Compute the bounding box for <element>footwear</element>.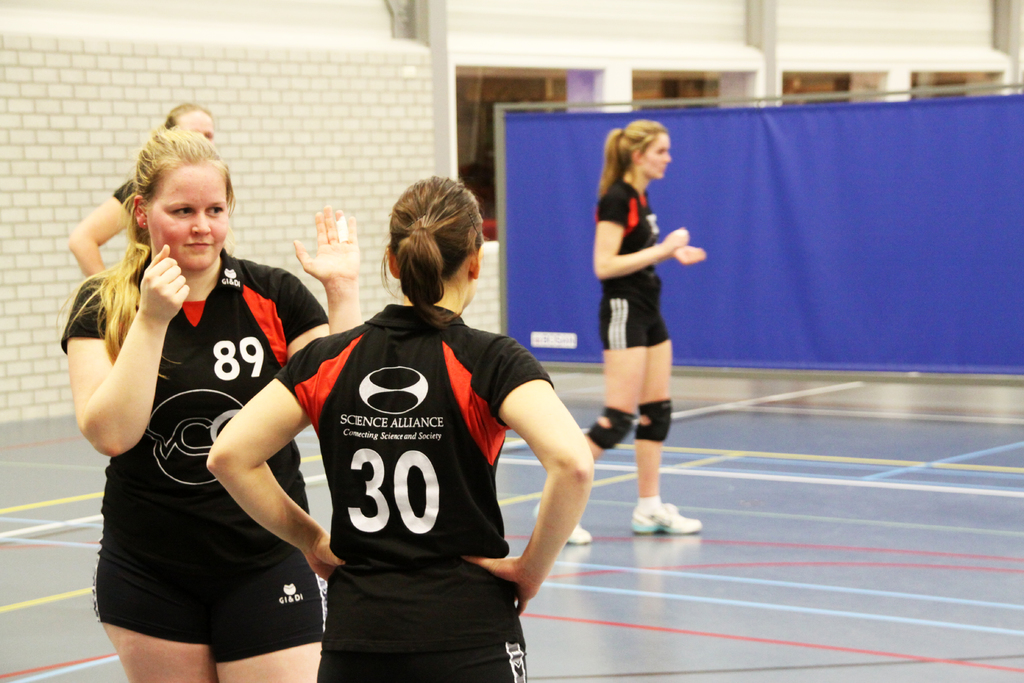
[left=632, top=504, right=709, bottom=534].
